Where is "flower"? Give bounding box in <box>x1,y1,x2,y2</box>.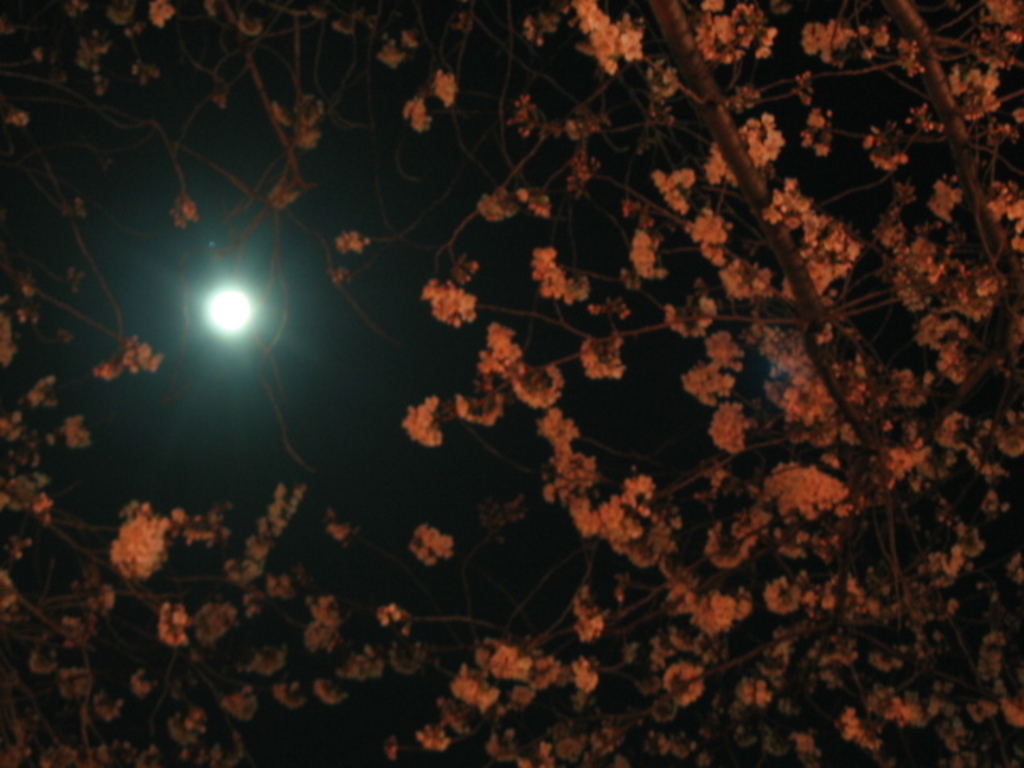
<box>653,168,693,213</box>.
